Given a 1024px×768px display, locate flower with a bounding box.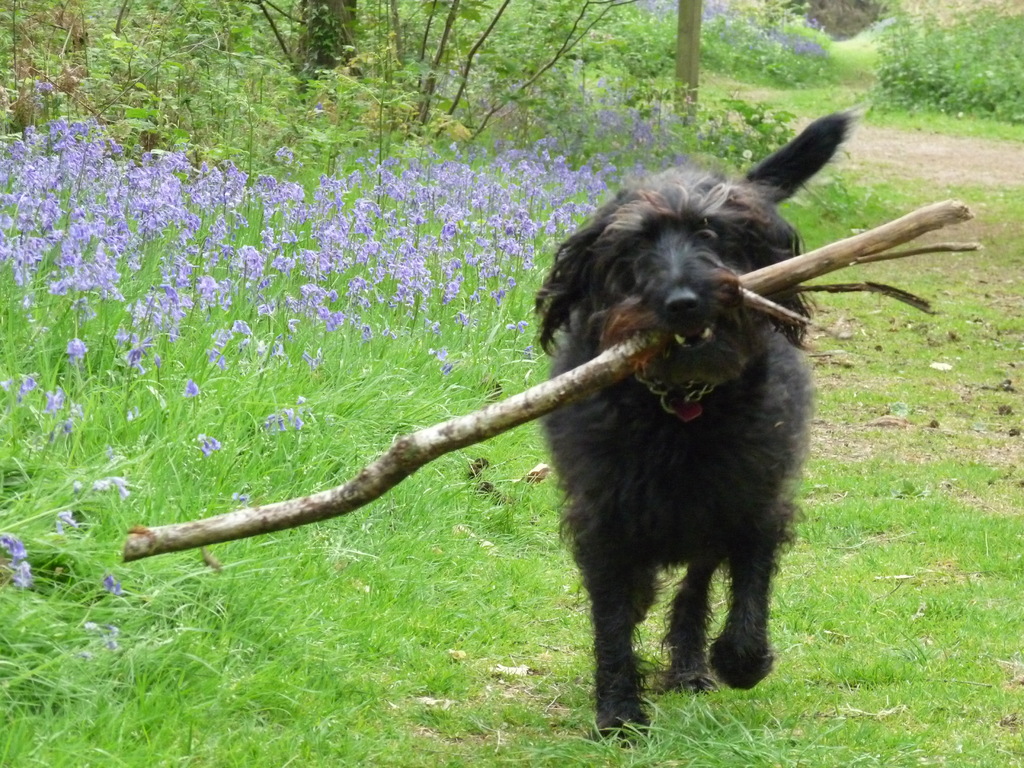
Located: pyautogui.locateOnScreen(56, 511, 72, 531).
